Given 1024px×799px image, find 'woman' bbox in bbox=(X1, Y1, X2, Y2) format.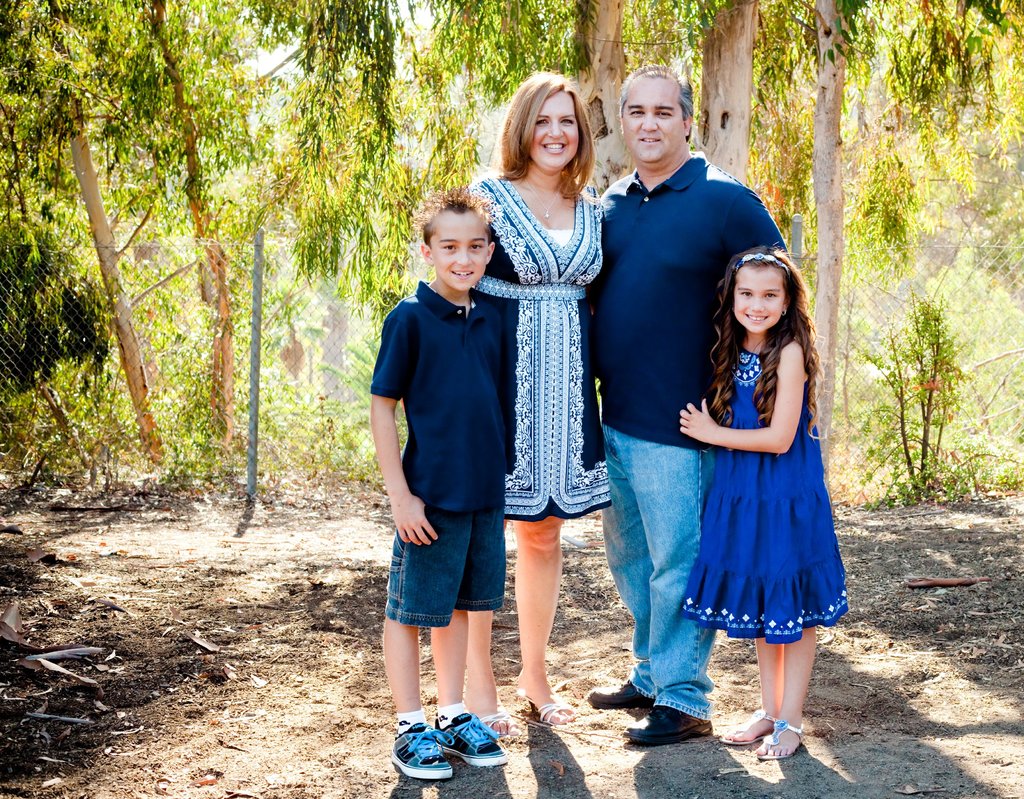
bbox=(466, 70, 604, 725).
